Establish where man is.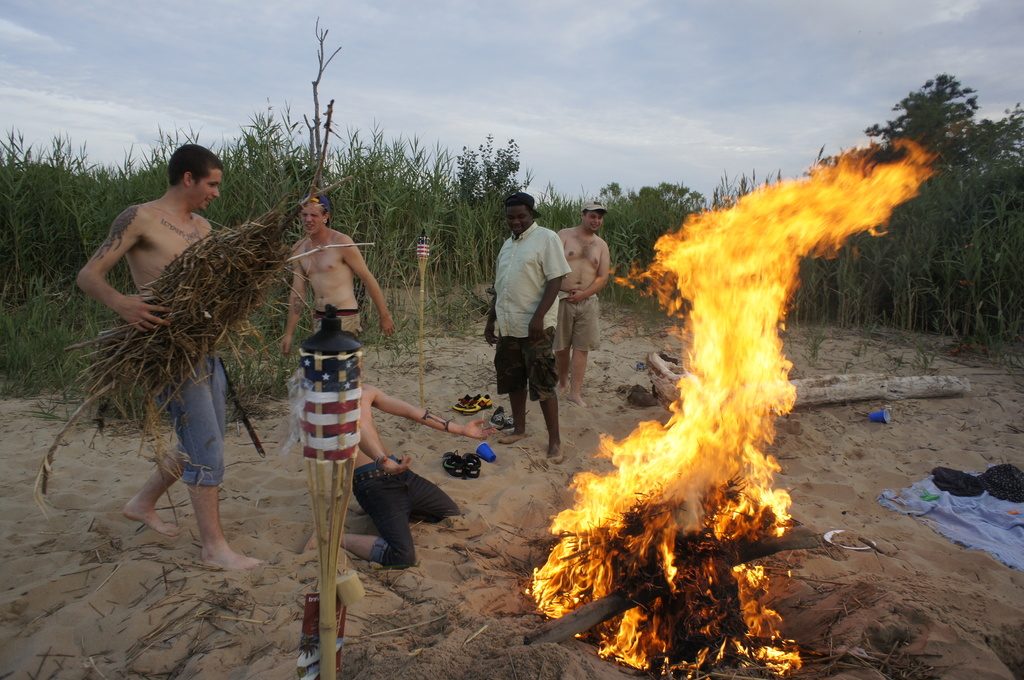
Established at l=300, t=385, r=491, b=571.
